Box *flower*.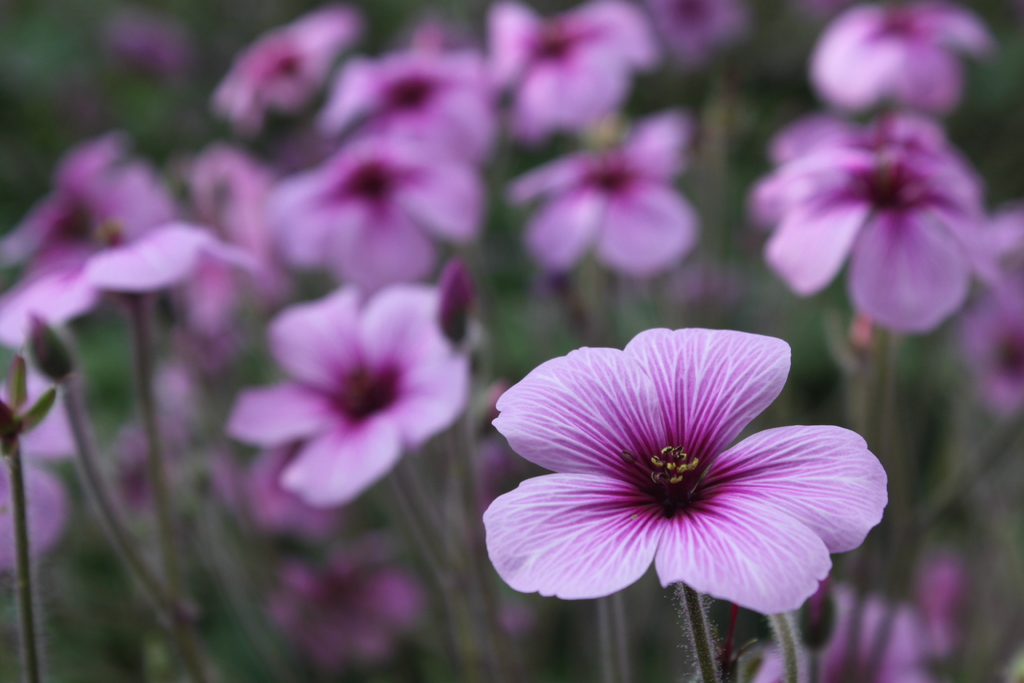
bbox(483, 0, 661, 133).
